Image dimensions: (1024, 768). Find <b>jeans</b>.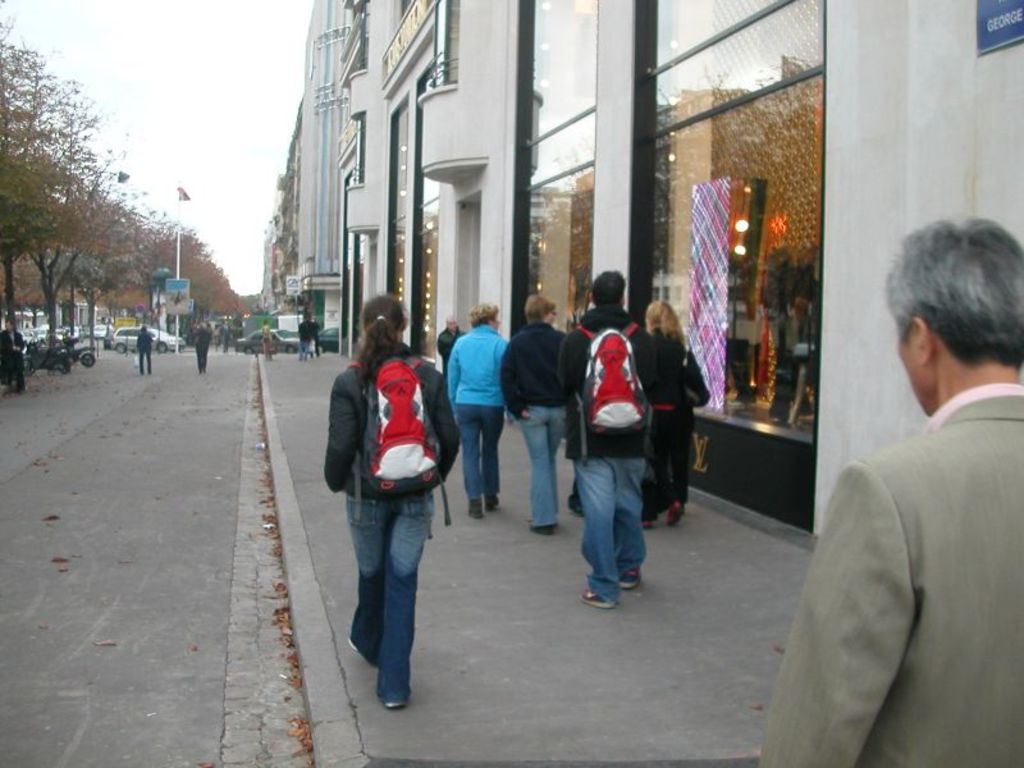
{"left": 513, "top": 403, "right": 570, "bottom": 535}.
